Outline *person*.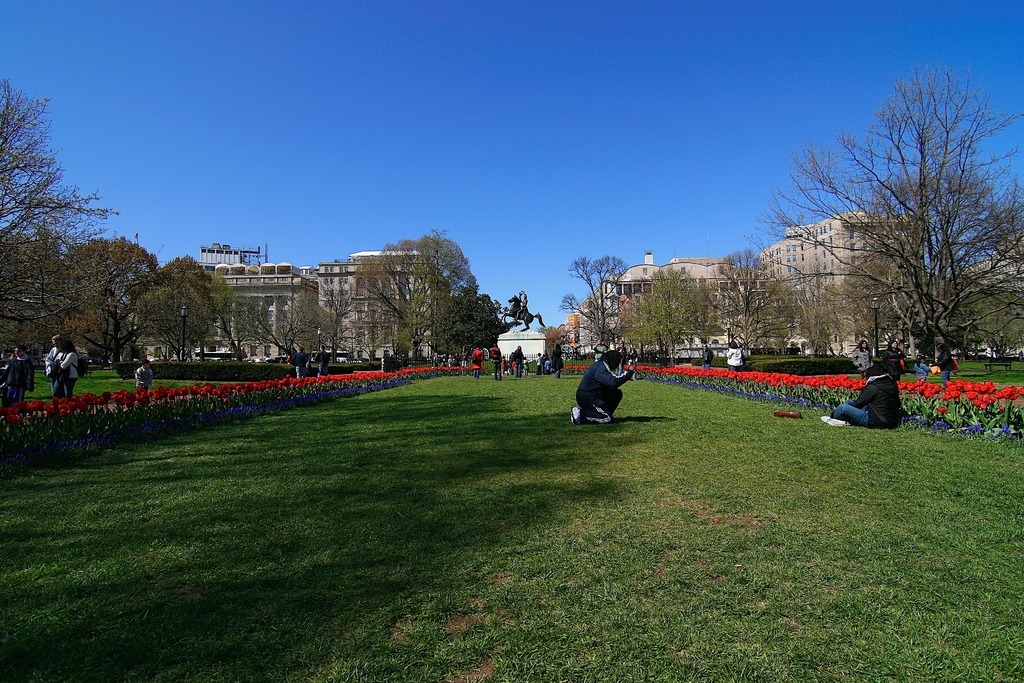
Outline: (left=630, top=346, right=637, bottom=378).
